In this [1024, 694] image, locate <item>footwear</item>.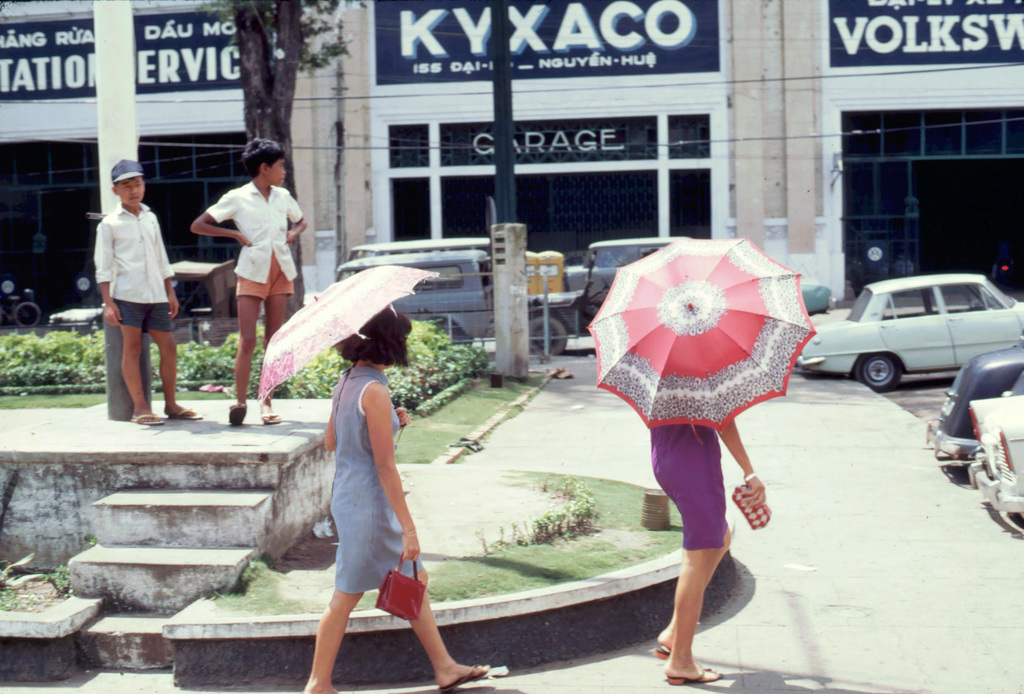
Bounding box: detection(305, 680, 353, 693).
